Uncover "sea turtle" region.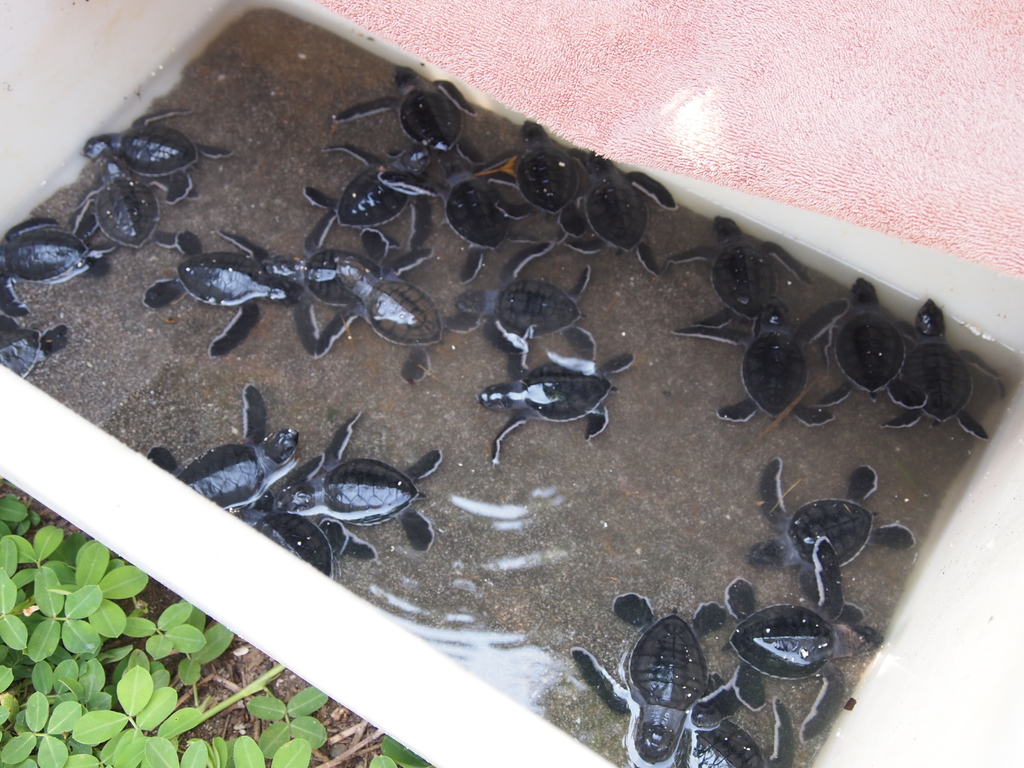
Uncovered: (273, 239, 406, 353).
